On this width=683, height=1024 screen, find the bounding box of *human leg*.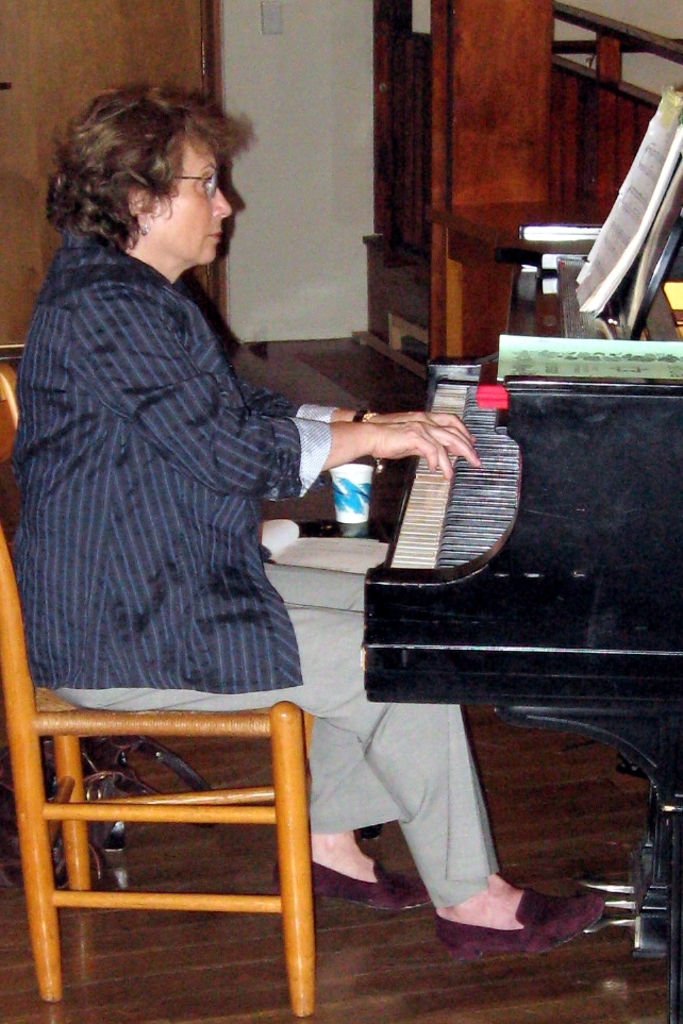
Bounding box: {"left": 62, "top": 601, "right": 605, "bottom": 960}.
